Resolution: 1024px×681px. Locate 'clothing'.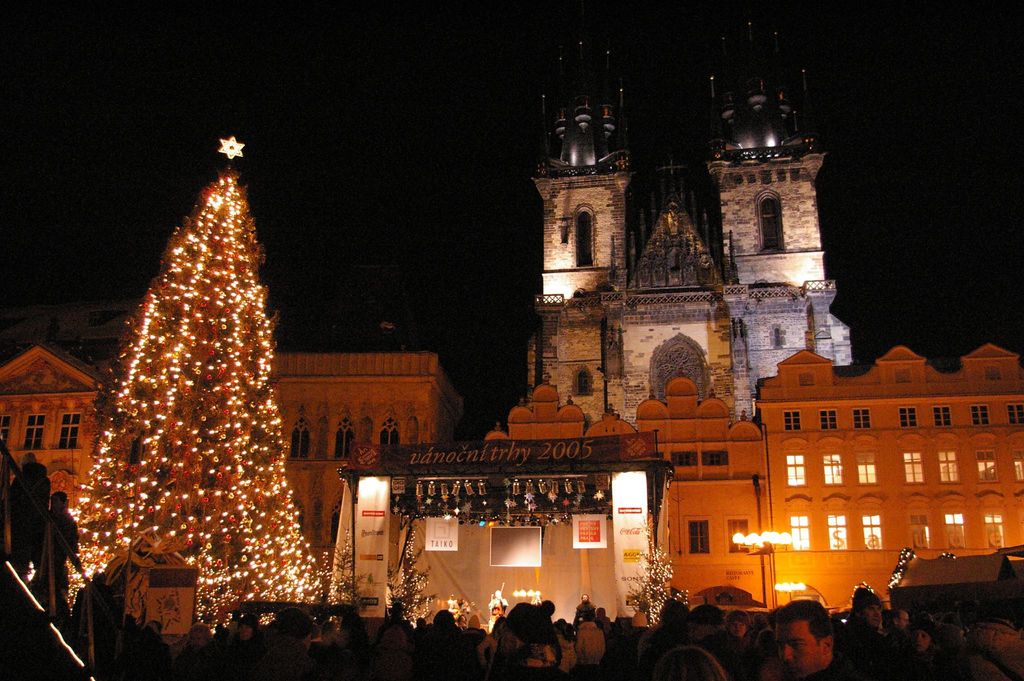
box=[32, 516, 79, 611].
